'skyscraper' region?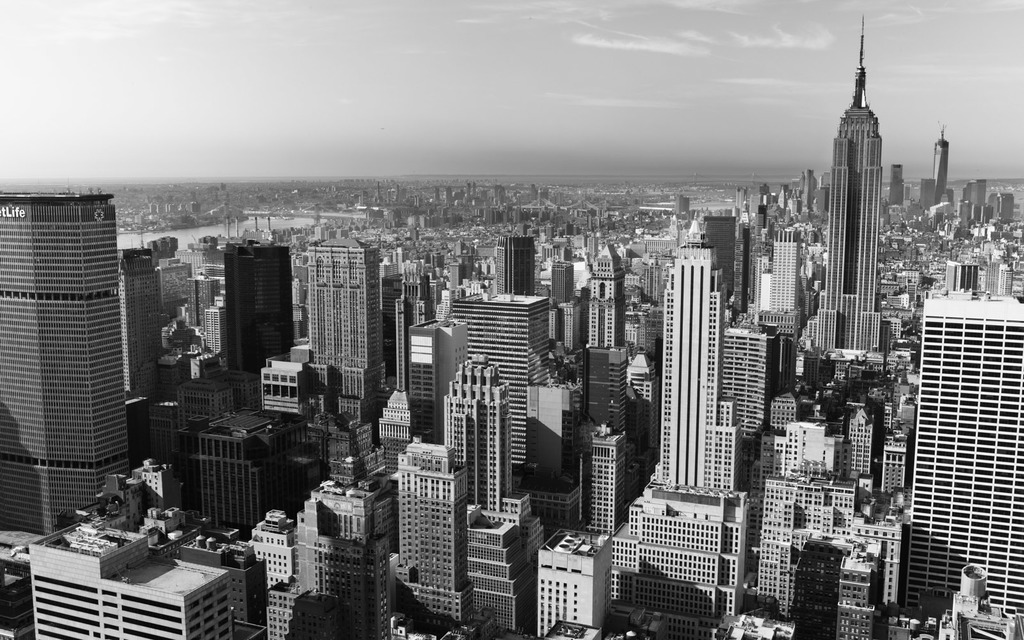
select_region(908, 296, 1023, 625)
